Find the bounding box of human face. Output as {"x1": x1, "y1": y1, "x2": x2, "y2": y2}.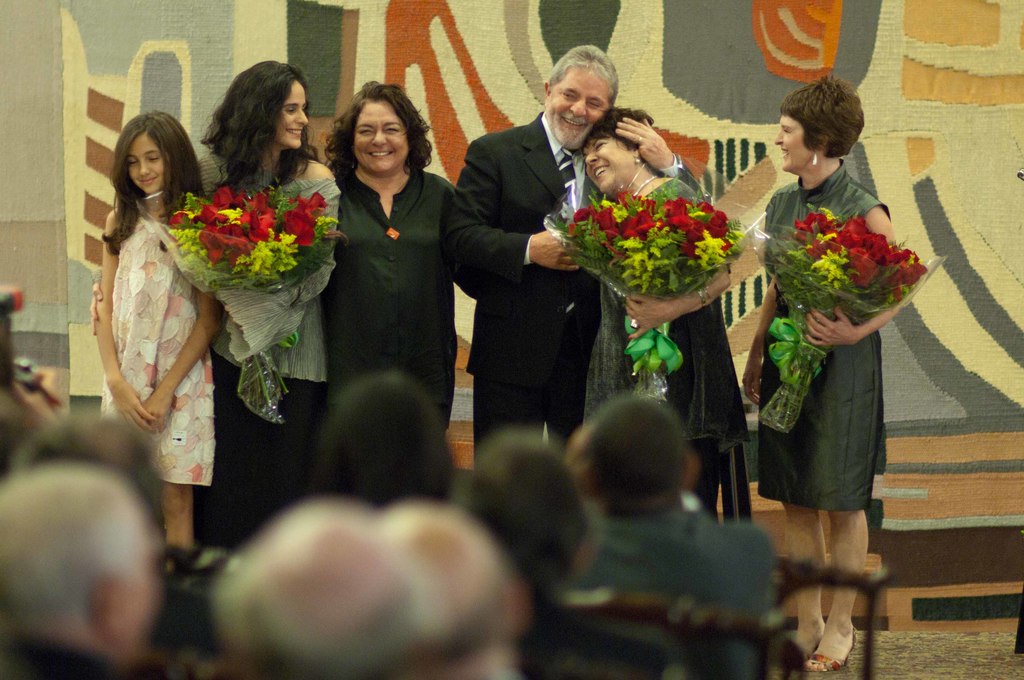
{"x1": 540, "y1": 67, "x2": 609, "y2": 153}.
